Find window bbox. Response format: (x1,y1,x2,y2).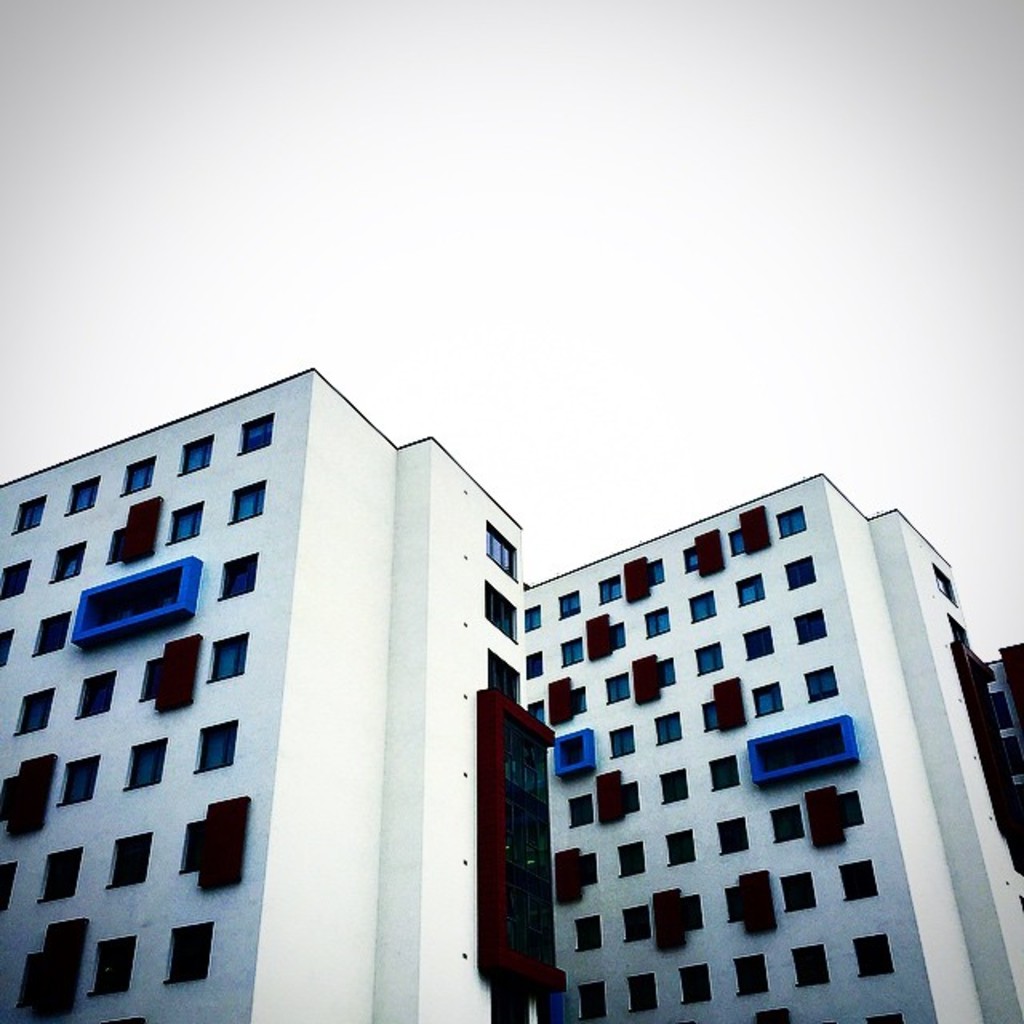
(653,709,685,746).
